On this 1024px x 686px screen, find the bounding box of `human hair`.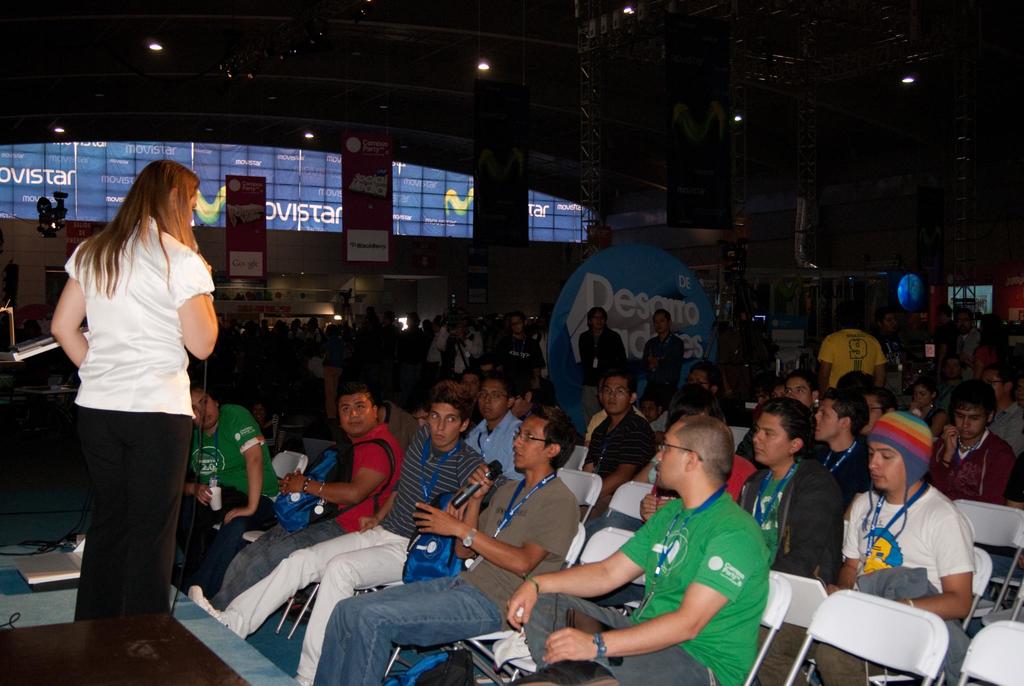
Bounding box: <bbox>581, 306, 603, 336</bbox>.
